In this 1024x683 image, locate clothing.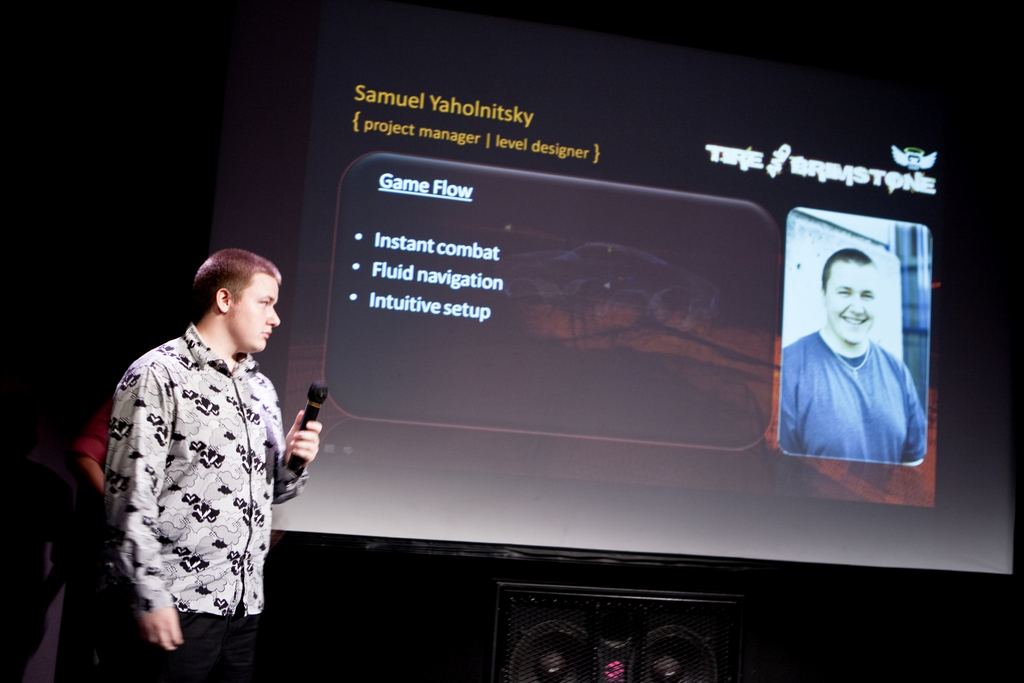
Bounding box: 771:325:924:482.
